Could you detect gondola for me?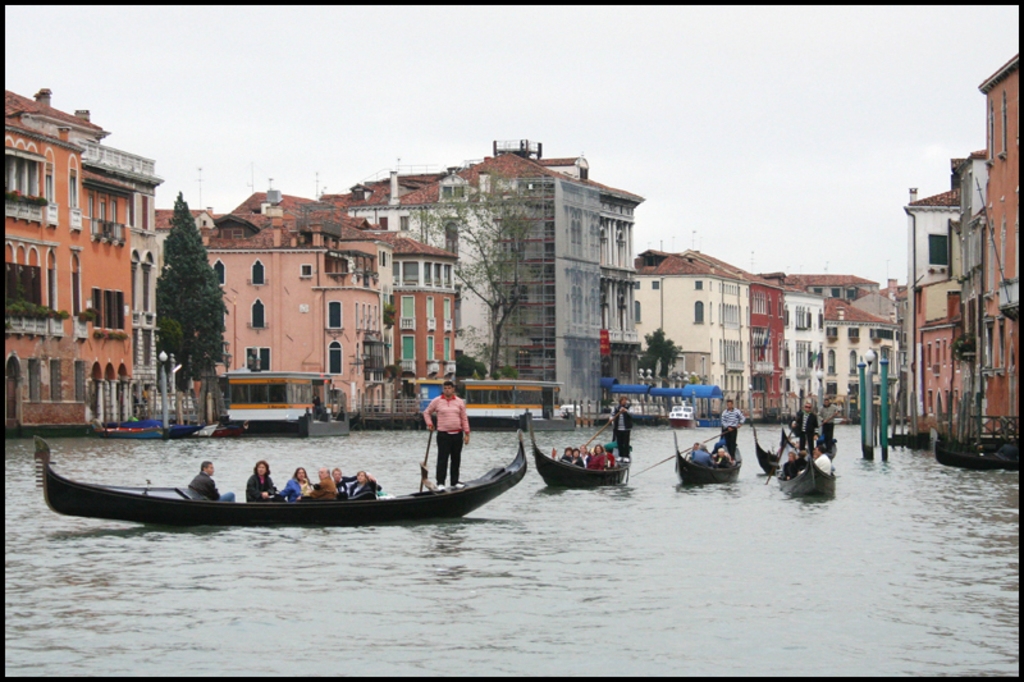
Detection result: x1=776, y1=452, x2=835, y2=504.
